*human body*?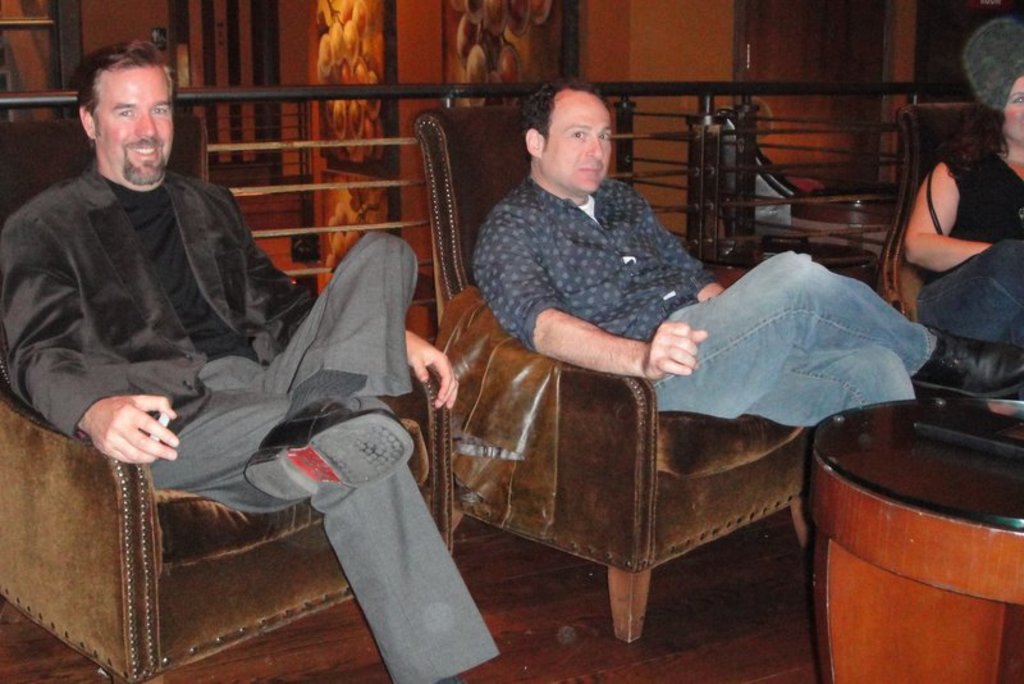
bbox=[463, 70, 1005, 438]
